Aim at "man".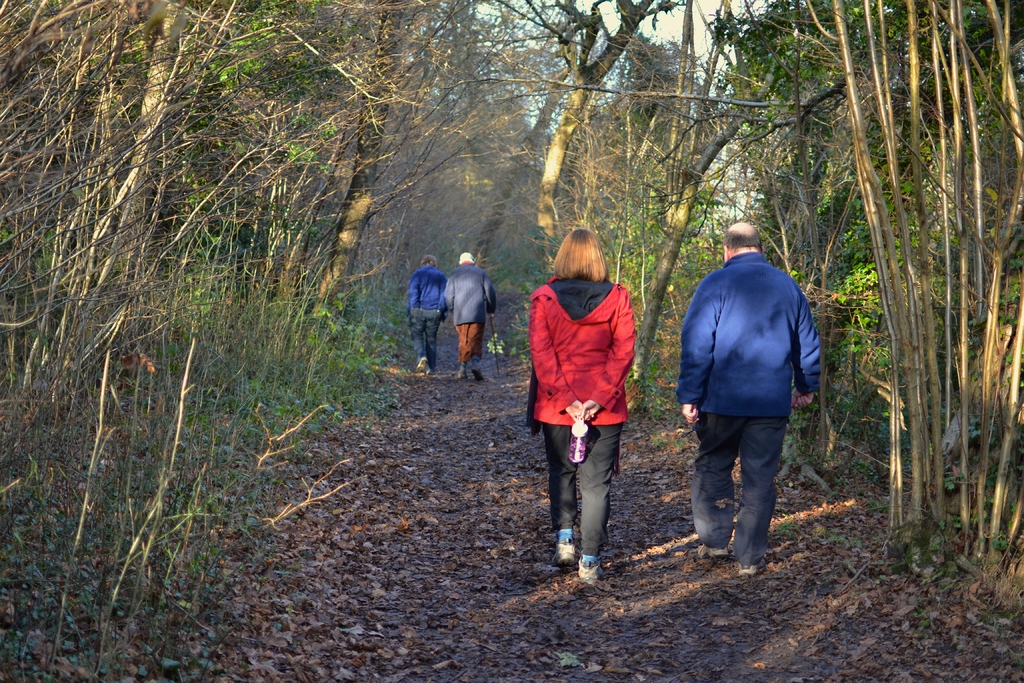
Aimed at region(441, 250, 495, 383).
